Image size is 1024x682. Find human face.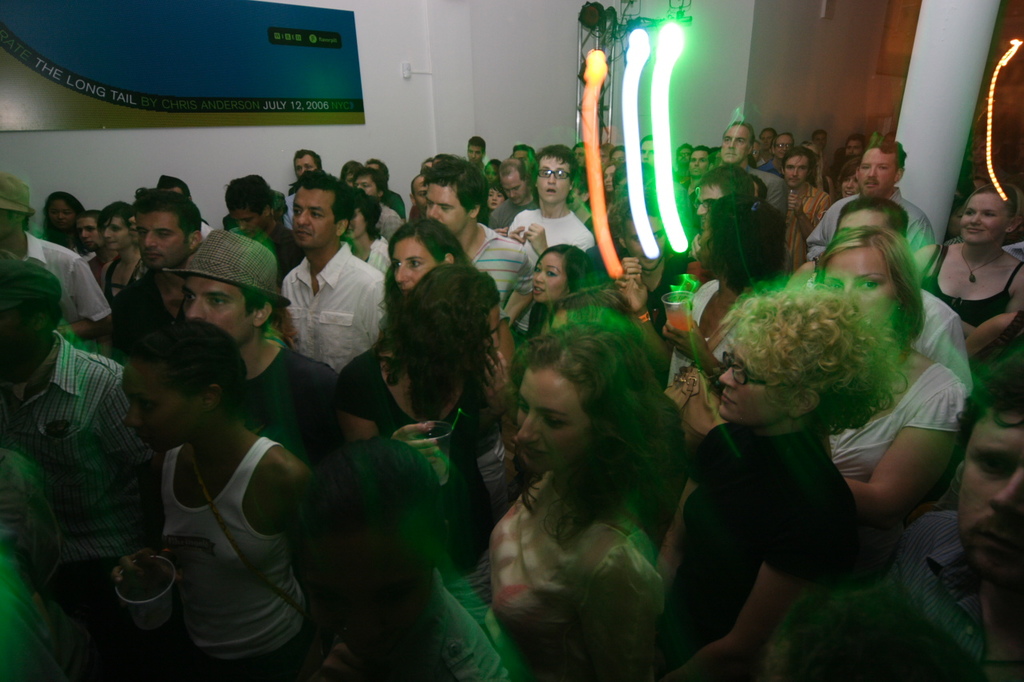
(left=535, top=154, right=575, bottom=203).
